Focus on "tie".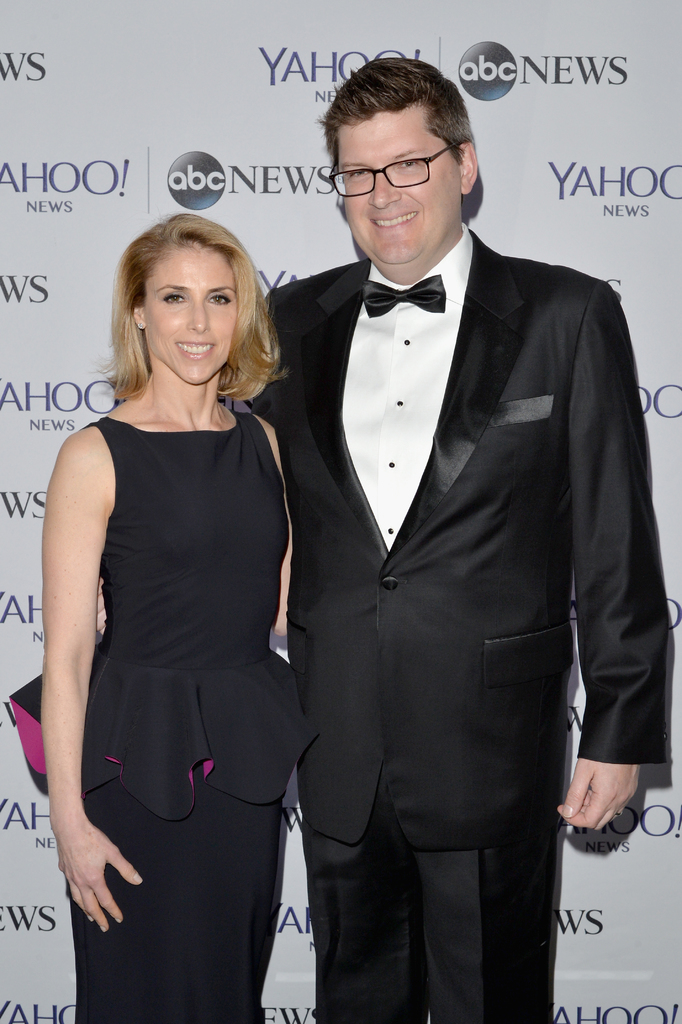
Focused at crop(363, 271, 449, 319).
